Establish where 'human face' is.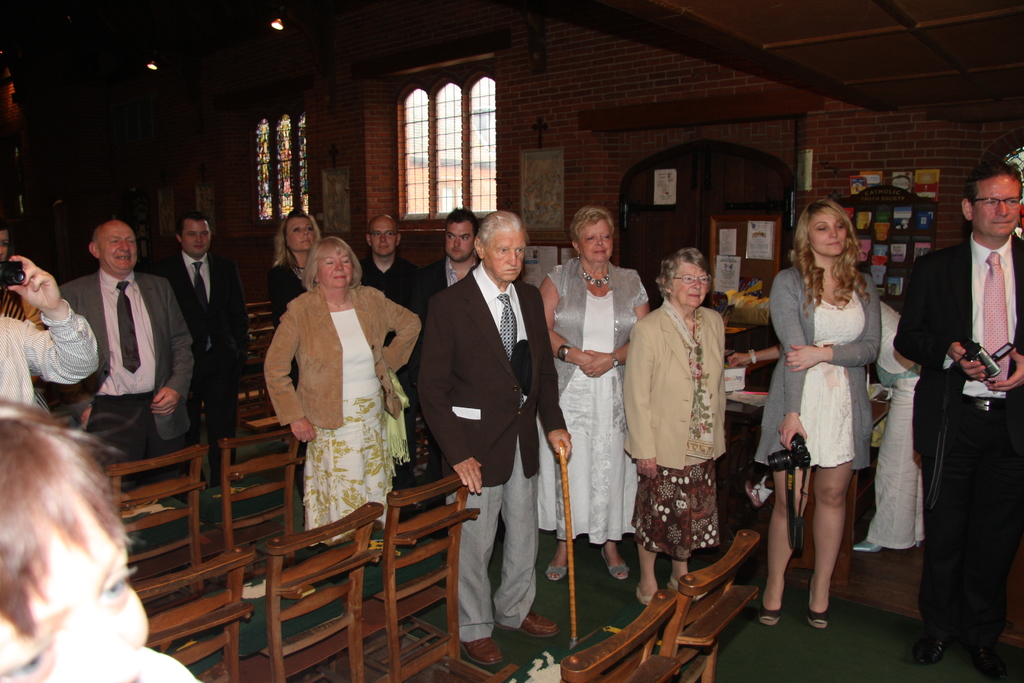
Established at detection(484, 220, 527, 284).
